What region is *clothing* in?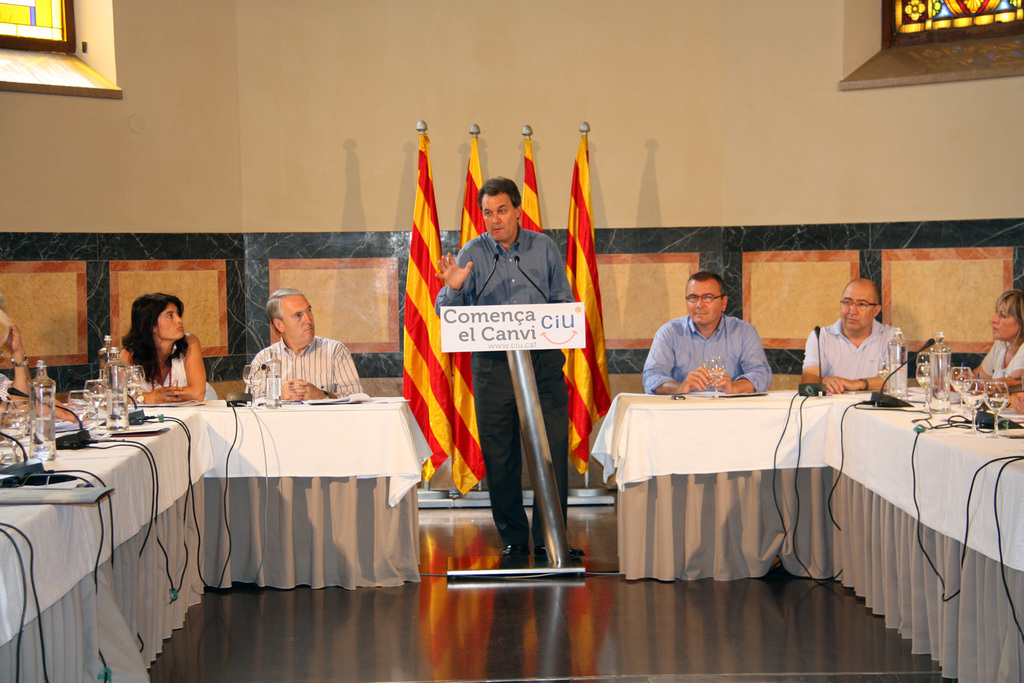
[left=249, top=336, right=364, bottom=404].
